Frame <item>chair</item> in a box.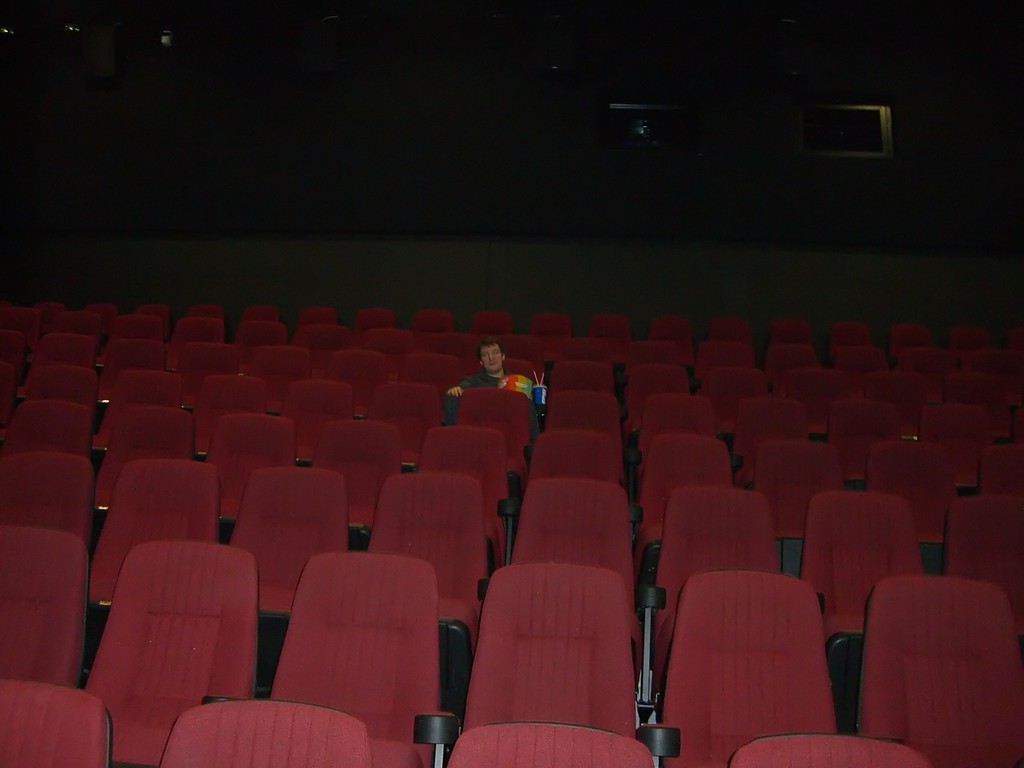
Rect(902, 364, 963, 405).
